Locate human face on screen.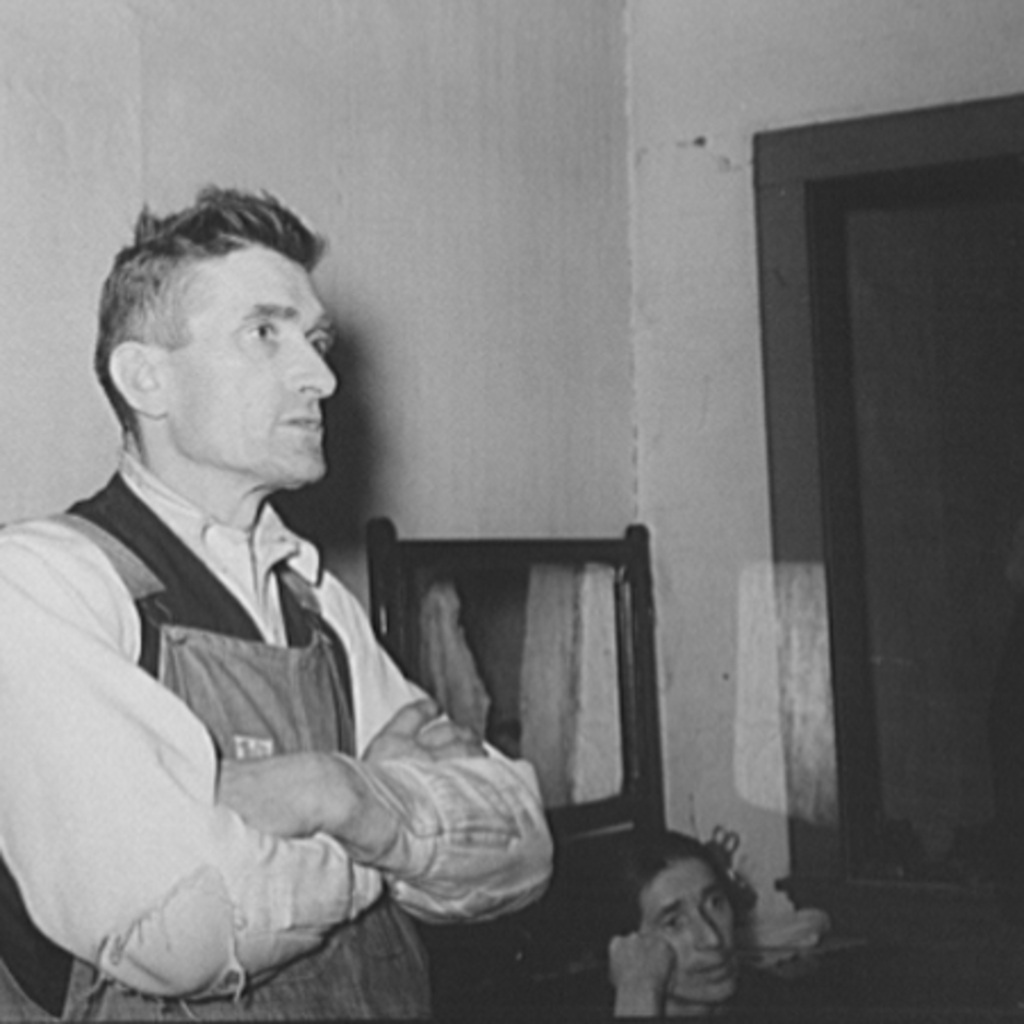
On screen at {"x1": 146, "y1": 255, "x2": 337, "y2": 482}.
